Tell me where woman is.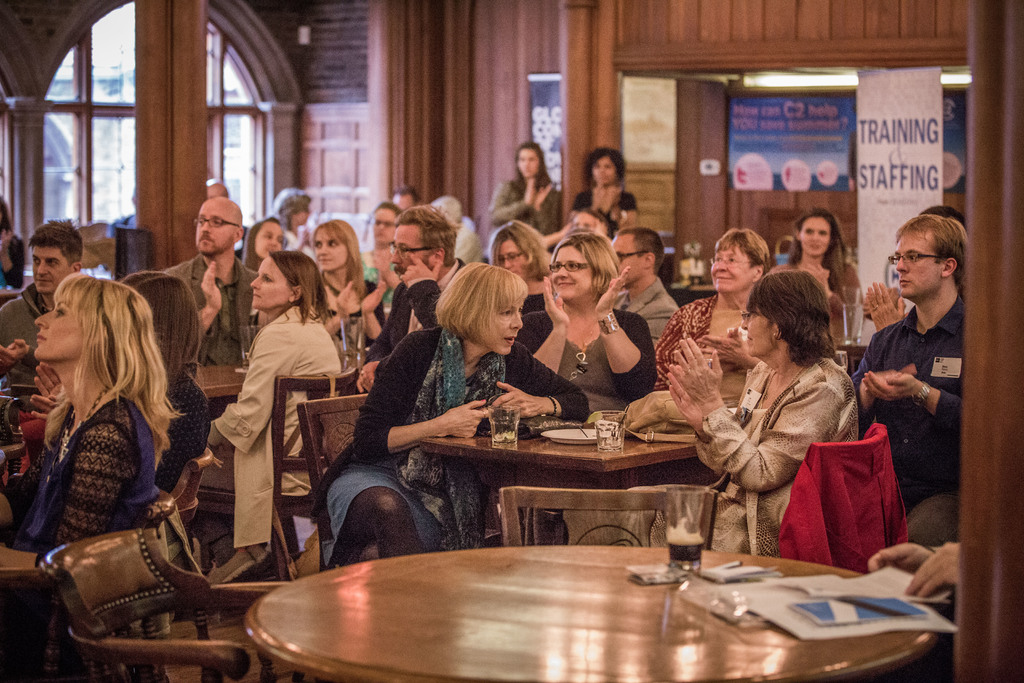
woman is at (left=652, top=226, right=773, bottom=396).
